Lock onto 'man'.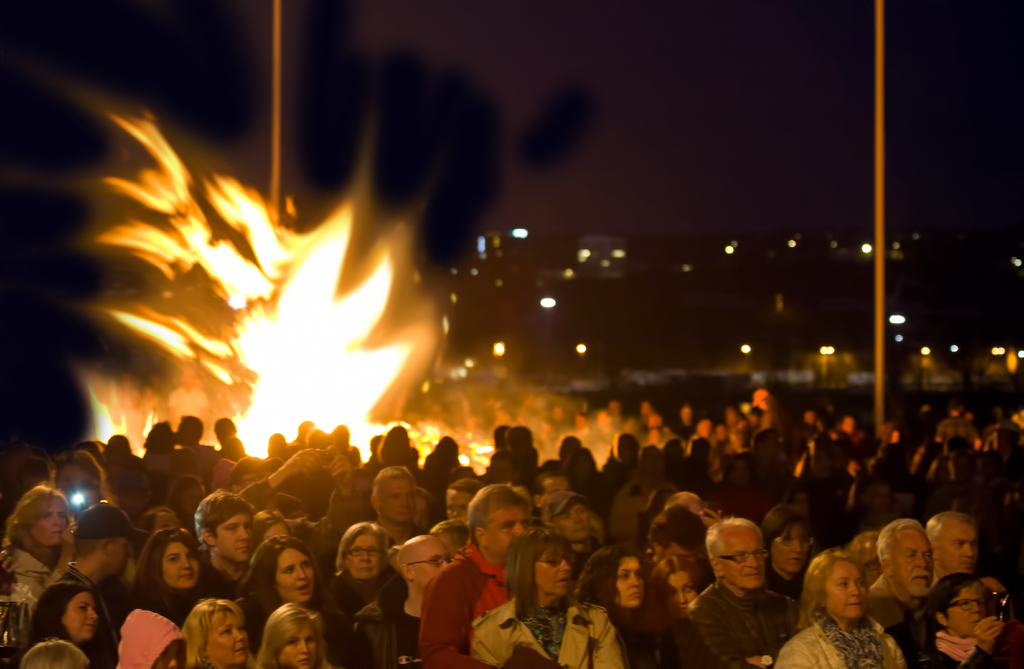
Locked: x1=920, y1=515, x2=1012, y2=611.
